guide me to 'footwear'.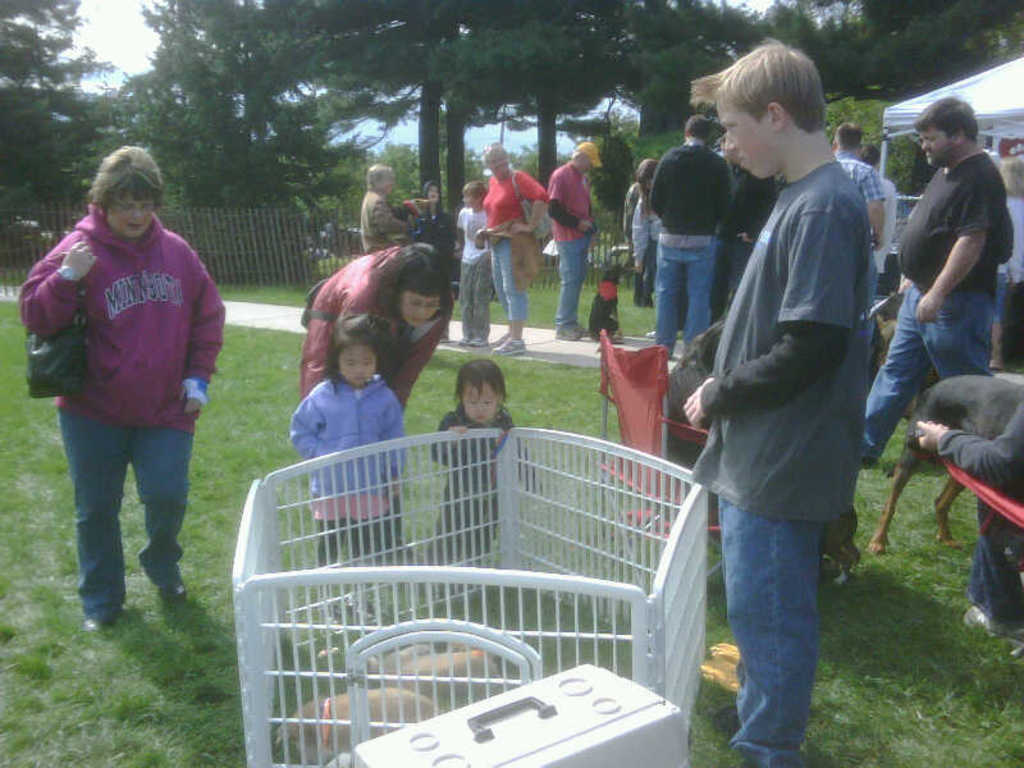
Guidance: <box>959,604,1023,658</box>.
